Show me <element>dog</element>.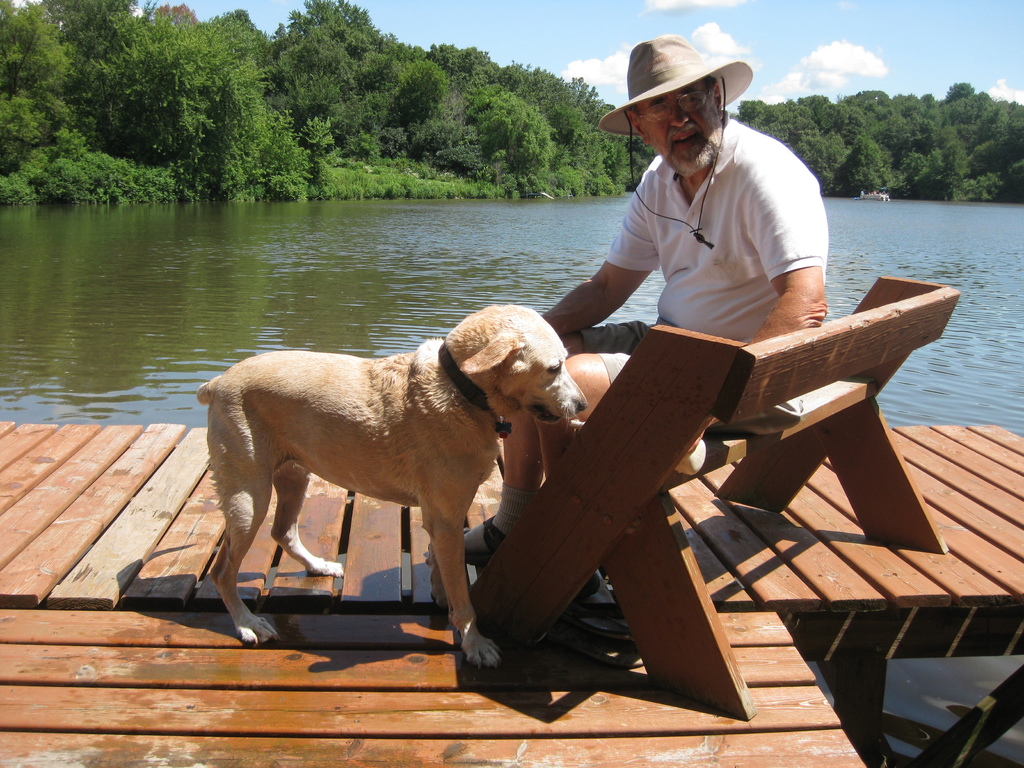
<element>dog</element> is here: left=193, top=303, right=590, bottom=676.
